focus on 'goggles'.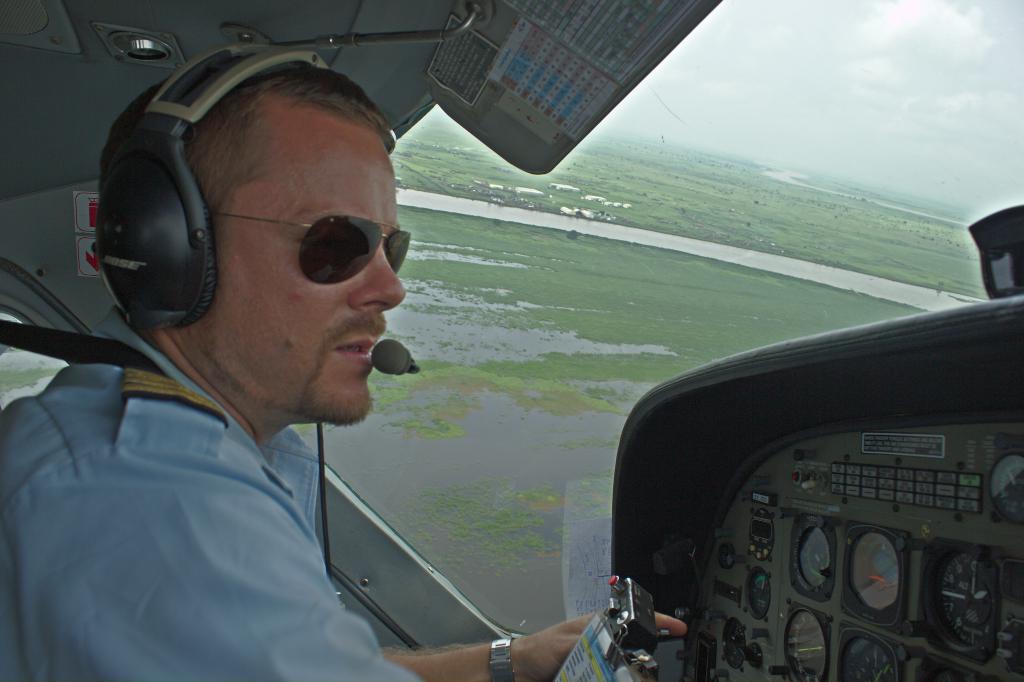
Focused at Rect(224, 196, 405, 292).
